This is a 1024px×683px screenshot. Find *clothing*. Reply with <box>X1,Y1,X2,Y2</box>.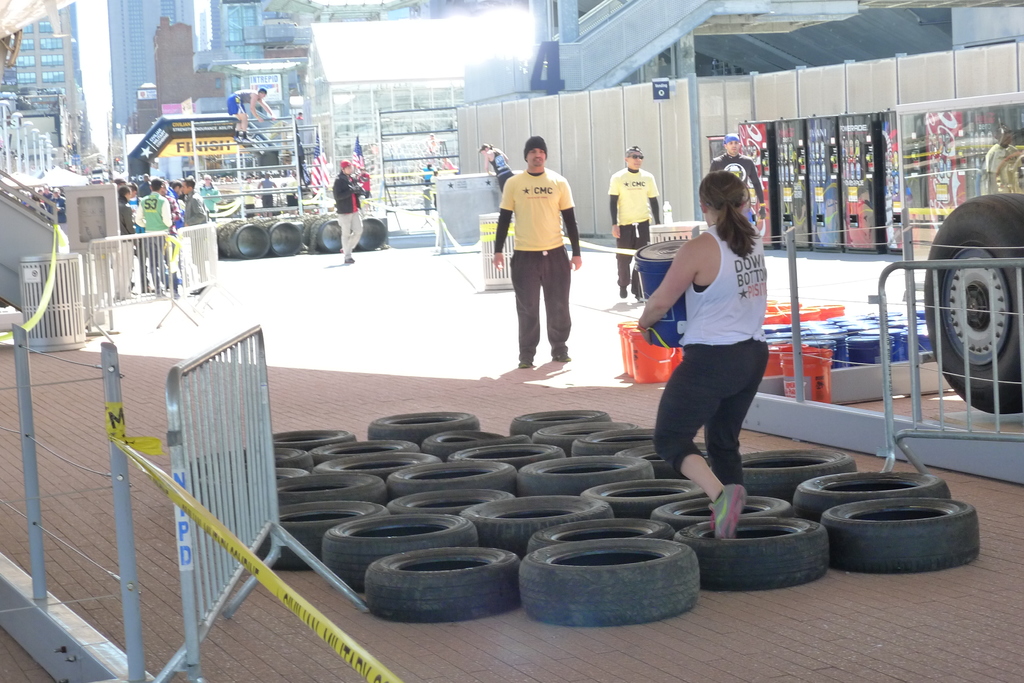
<box>183,191,213,266</box>.
